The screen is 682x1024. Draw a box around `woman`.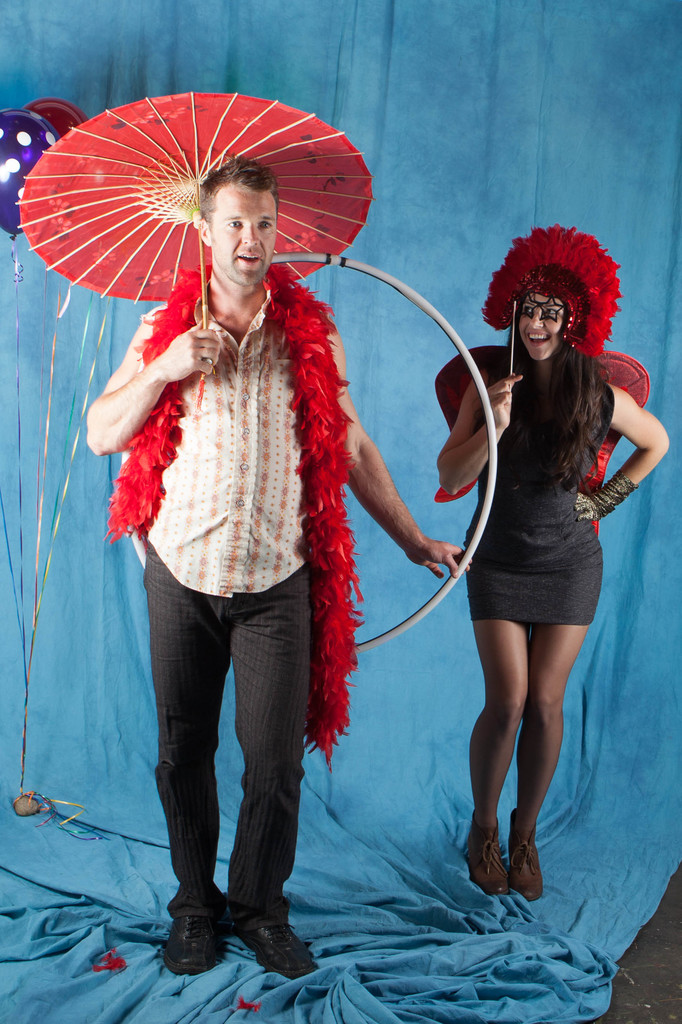
x1=431, y1=223, x2=670, y2=899.
